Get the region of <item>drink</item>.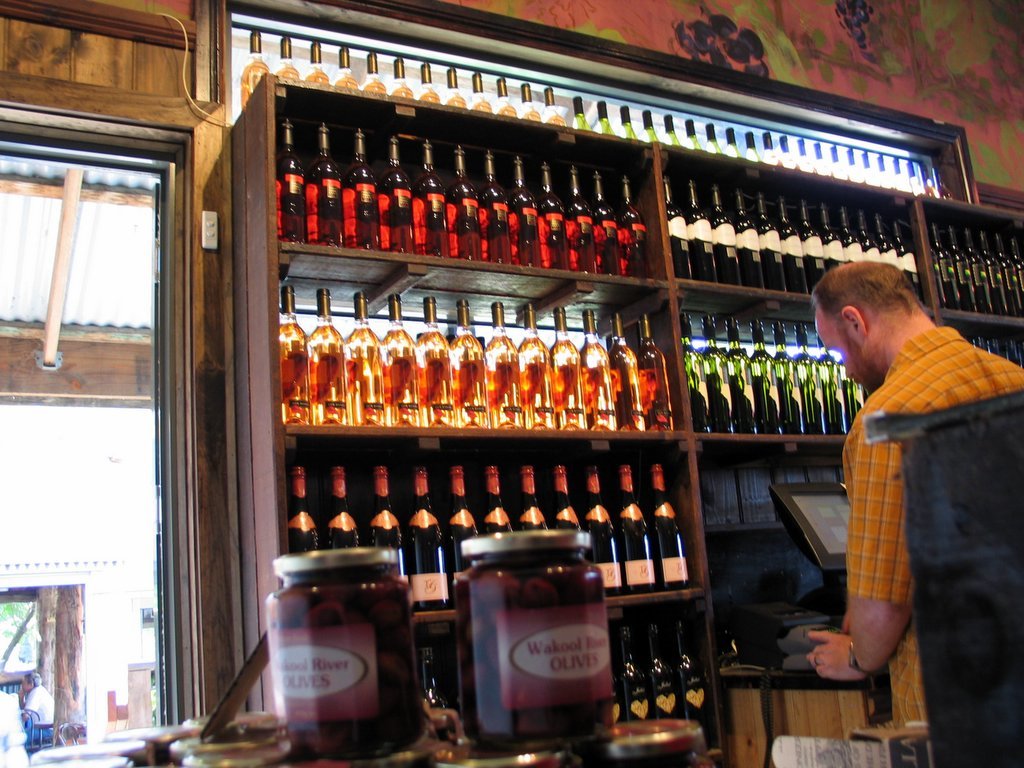
{"x1": 445, "y1": 145, "x2": 479, "y2": 257}.
